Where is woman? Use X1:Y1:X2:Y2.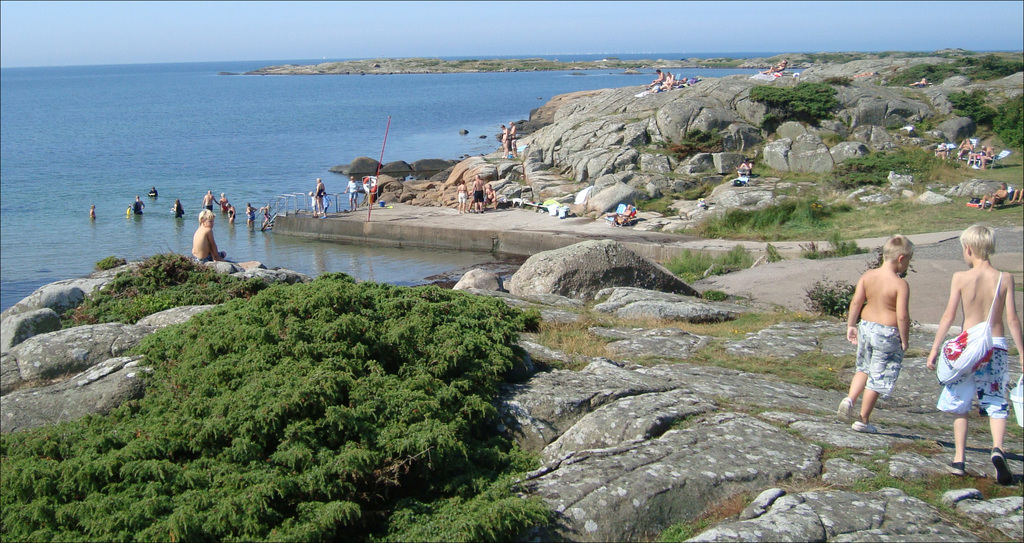
244:204:257:227.
